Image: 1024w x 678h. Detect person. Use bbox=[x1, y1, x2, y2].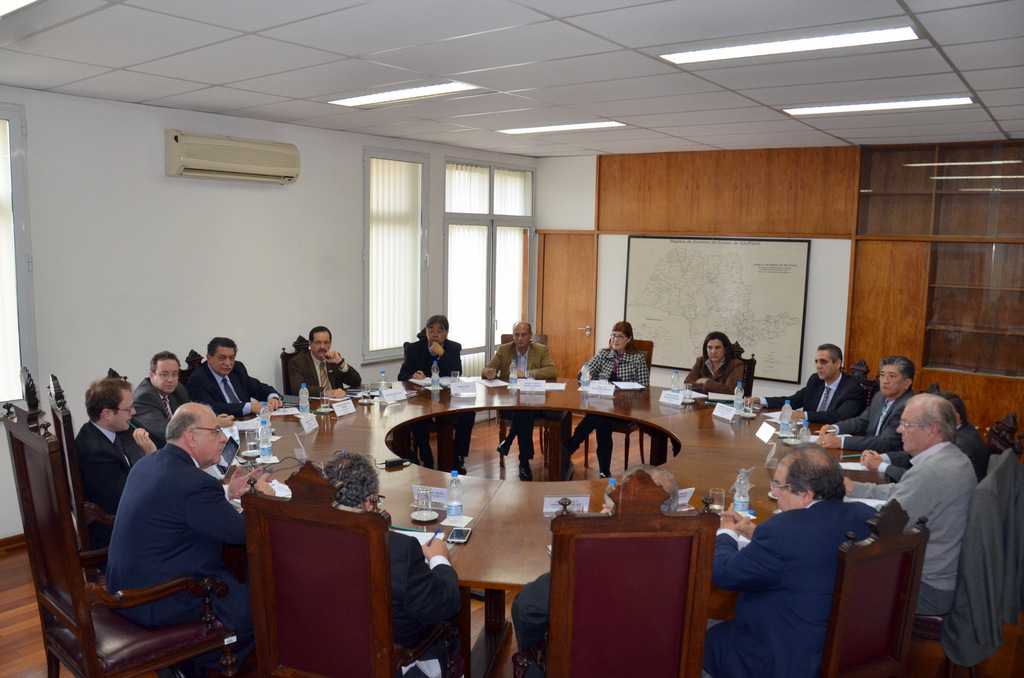
bbox=[257, 454, 483, 677].
